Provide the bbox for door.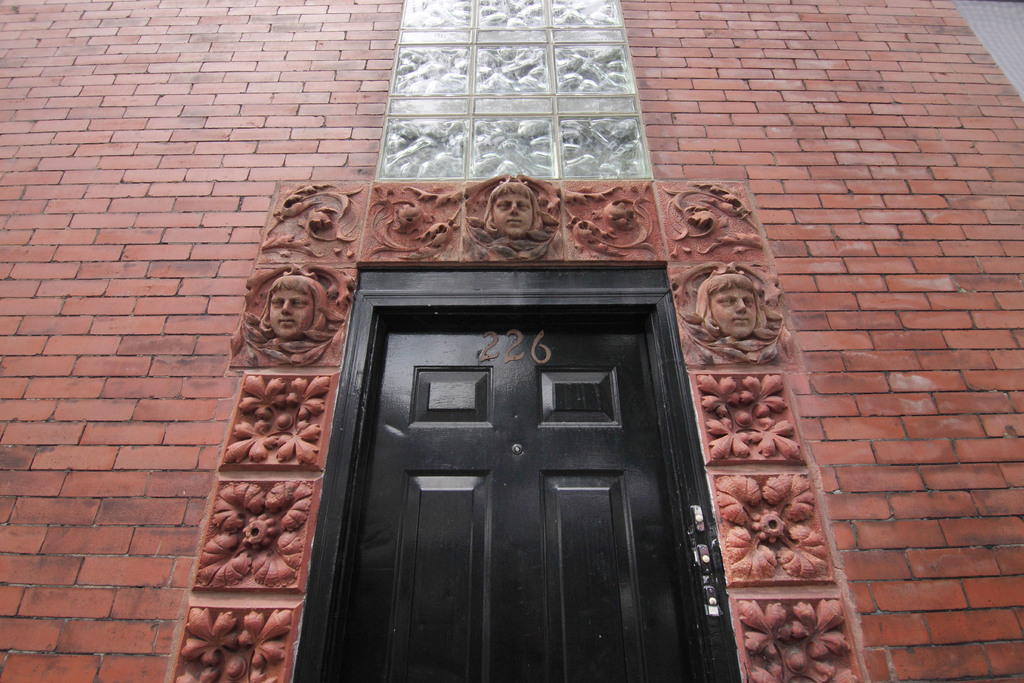
332, 322, 694, 679.
